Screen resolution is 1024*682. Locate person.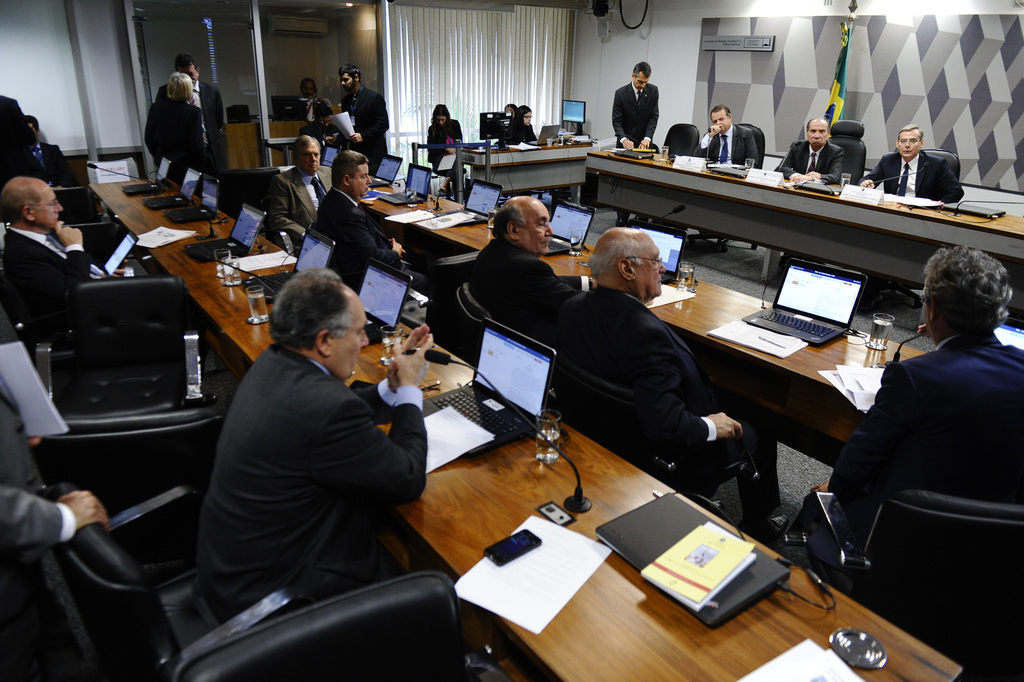
x1=324 y1=63 x2=390 y2=174.
